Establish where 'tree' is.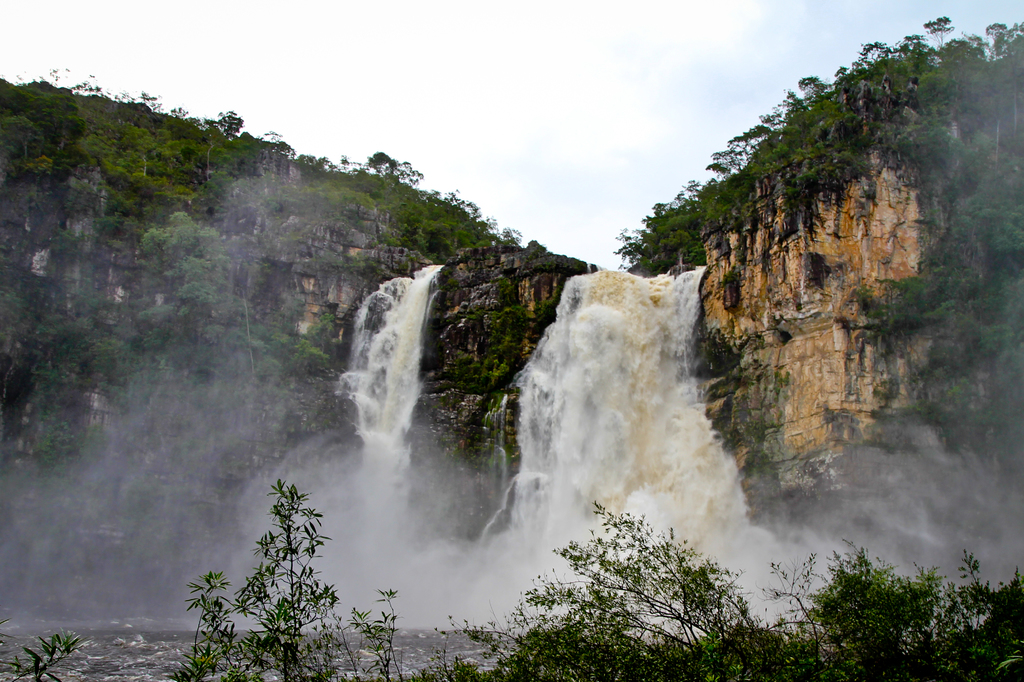
Established at {"x1": 833, "y1": 61, "x2": 850, "y2": 81}.
